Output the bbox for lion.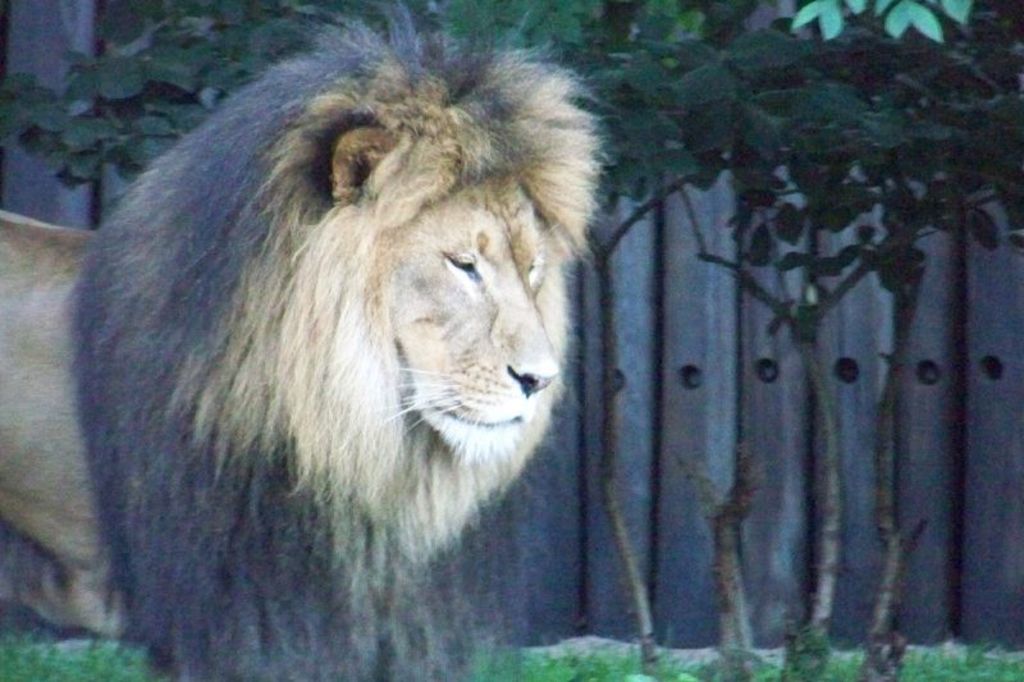
(x1=0, y1=0, x2=625, y2=681).
